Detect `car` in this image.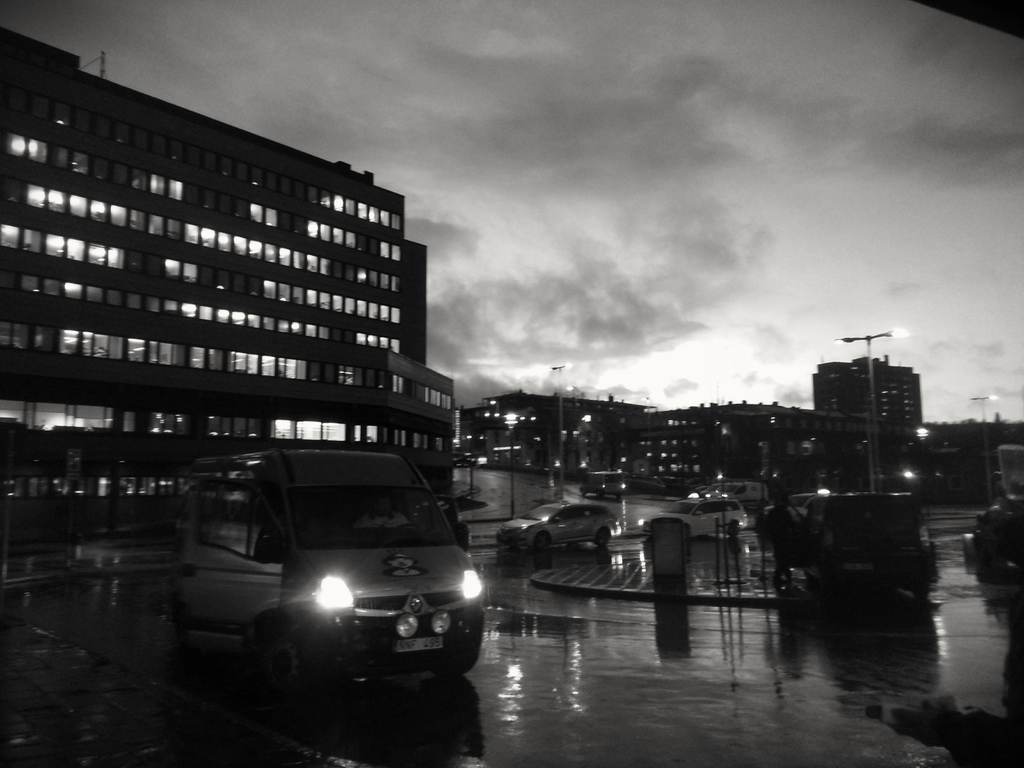
Detection: [left=755, top=488, right=837, bottom=524].
